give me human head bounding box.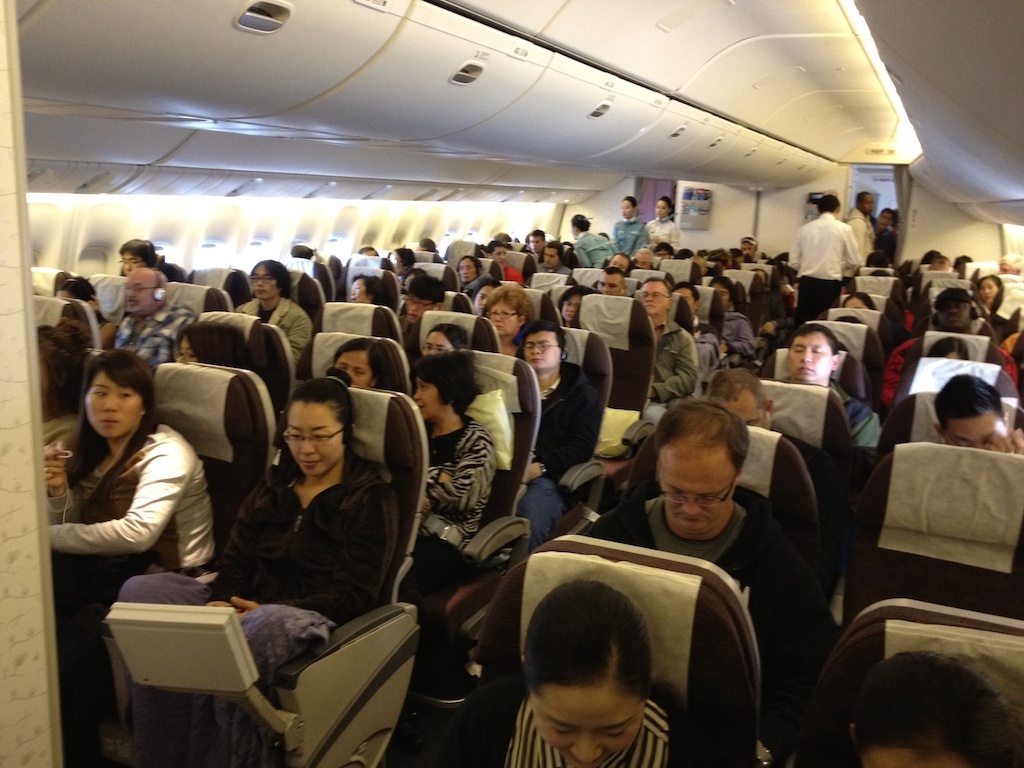
859:194:878:218.
